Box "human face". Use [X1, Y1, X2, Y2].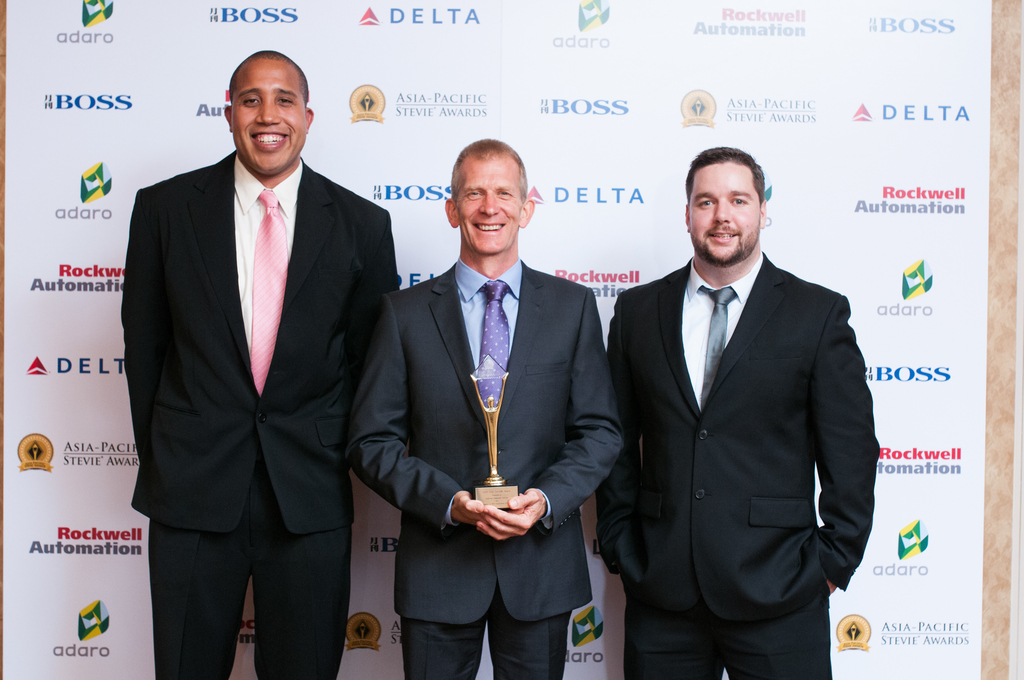
[456, 158, 518, 250].
